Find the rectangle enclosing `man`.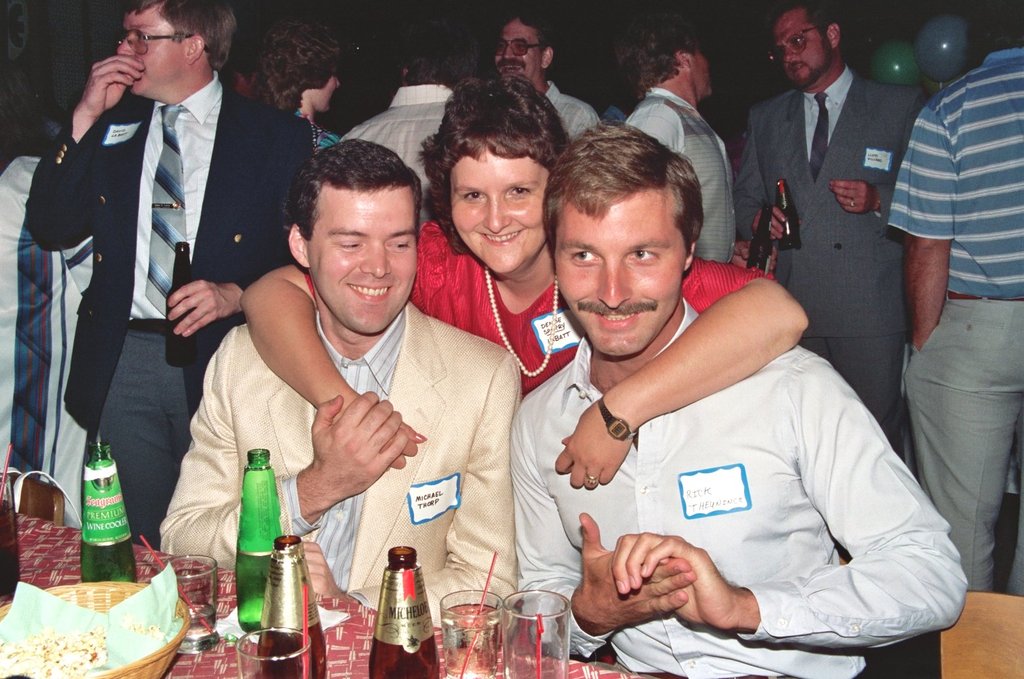
735, 3, 929, 466.
